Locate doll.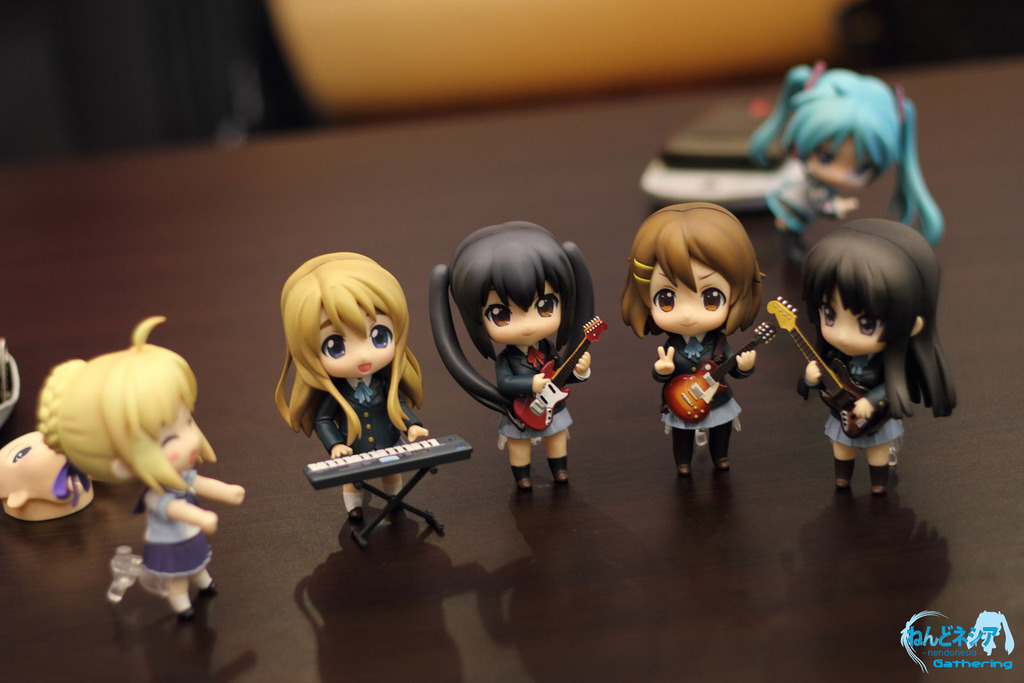
Bounding box: {"x1": 270, "y1": 250, "x2": 424, "y2": 532}.
